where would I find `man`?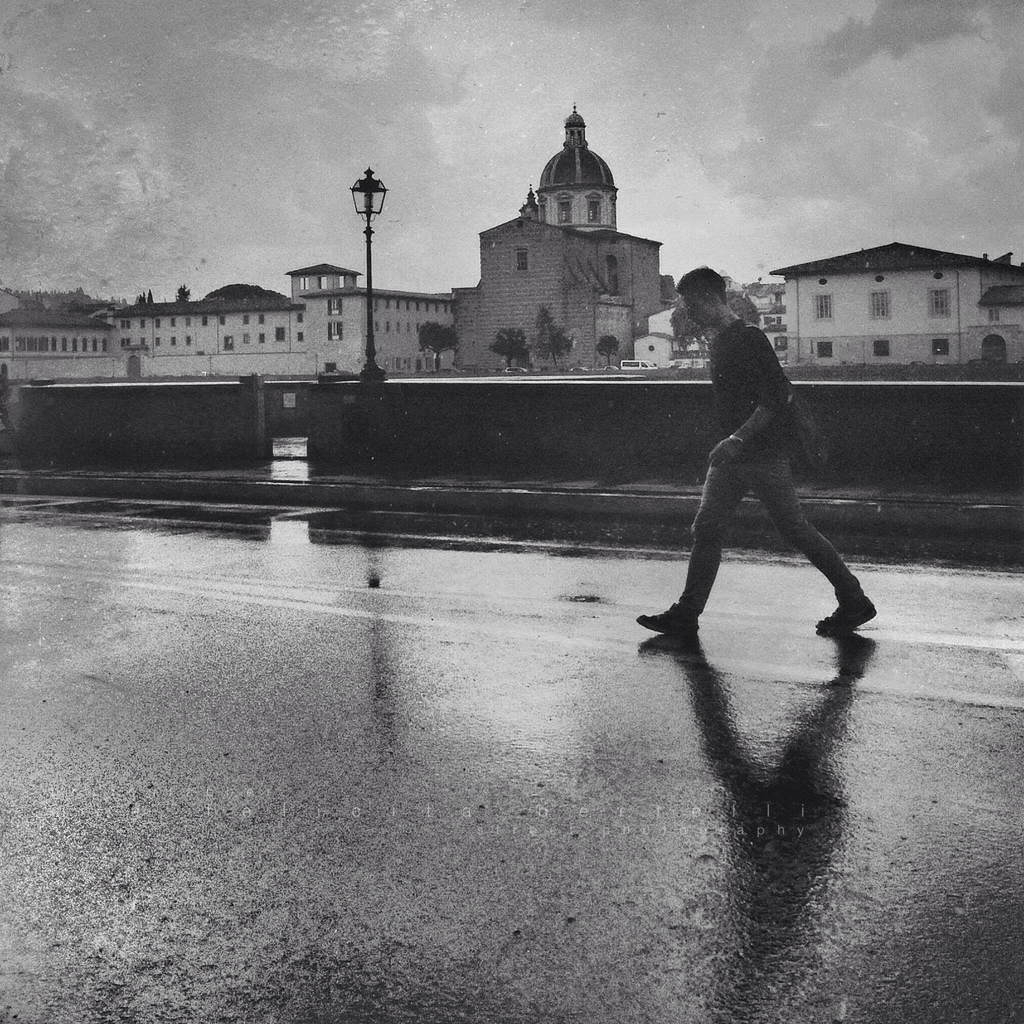
At locate(640, 268, 877, 687).
